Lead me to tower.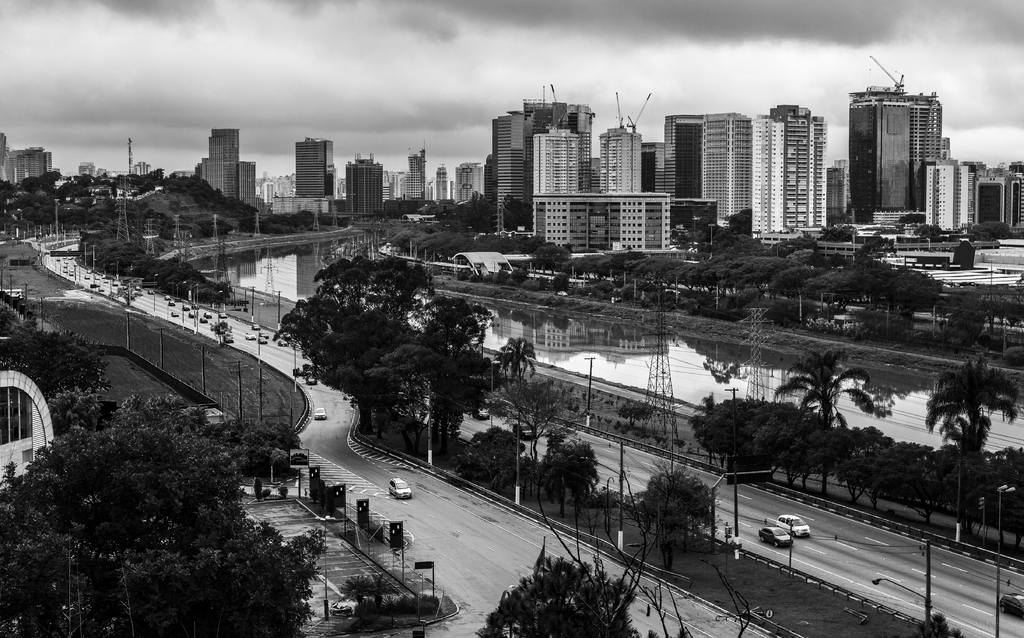
Lead to Rect(924, 161, 985, 233).
